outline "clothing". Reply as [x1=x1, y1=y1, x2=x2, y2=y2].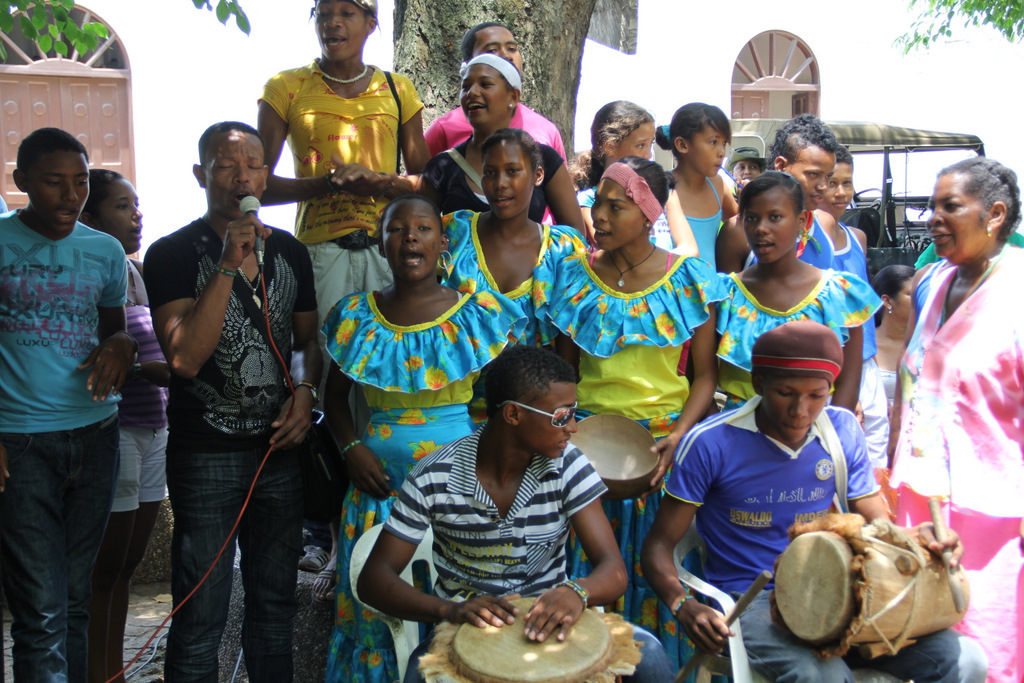
[x1=534, y1=232, x2=732, y2=658].
